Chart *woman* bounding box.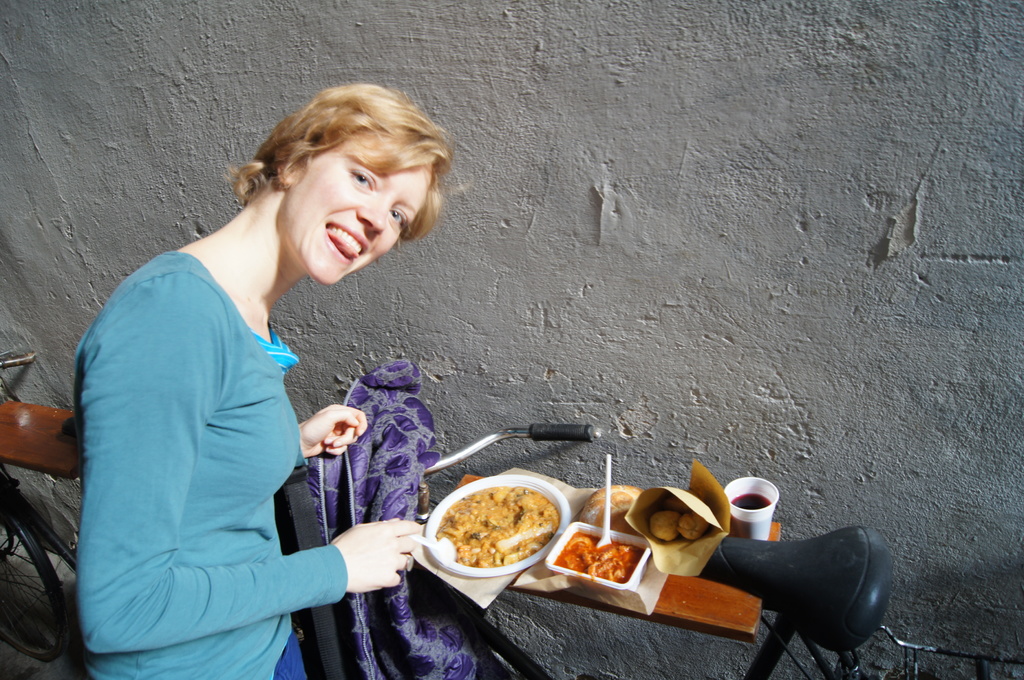
Charted: region(58, 95, 479, 679).
